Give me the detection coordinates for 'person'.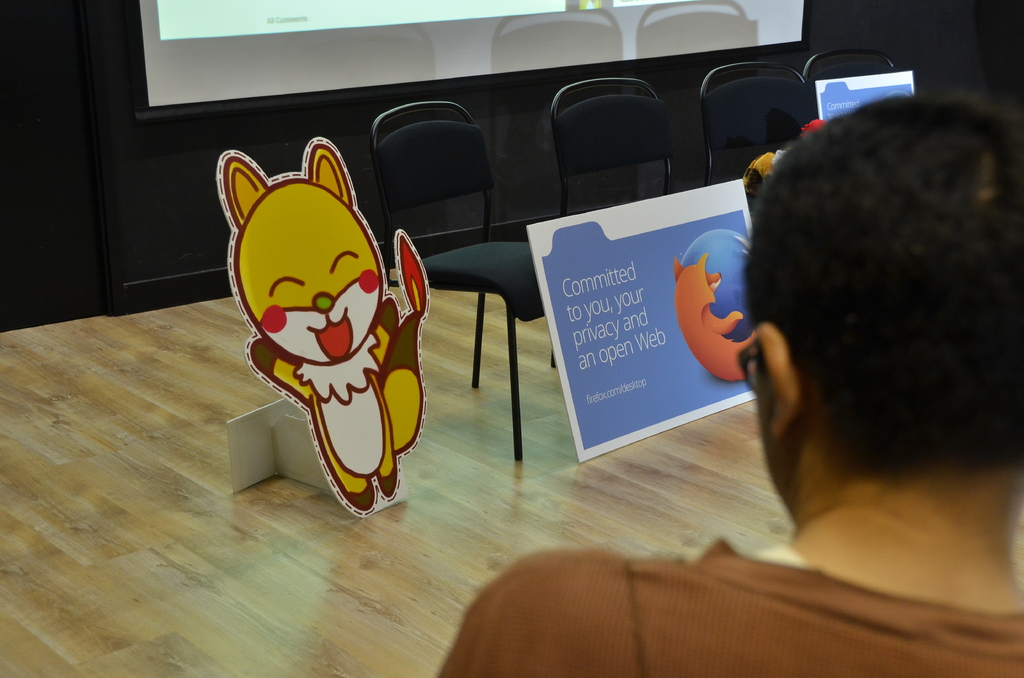
431, 93, 1023, 677.
